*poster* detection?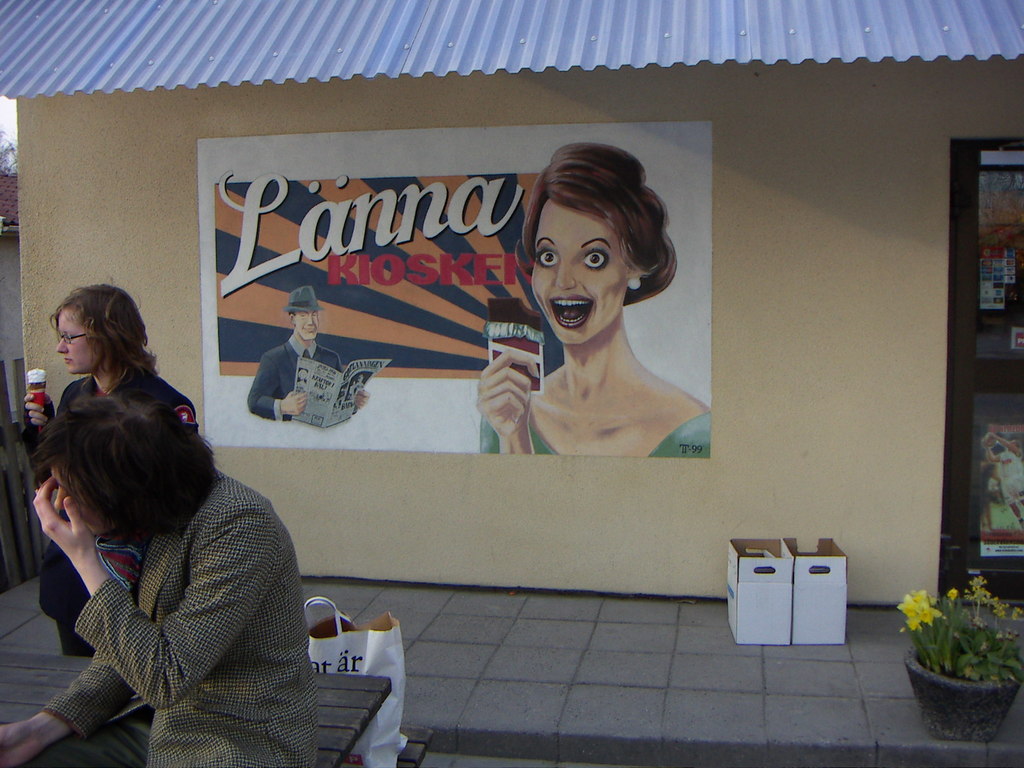
972 160 1023 360
